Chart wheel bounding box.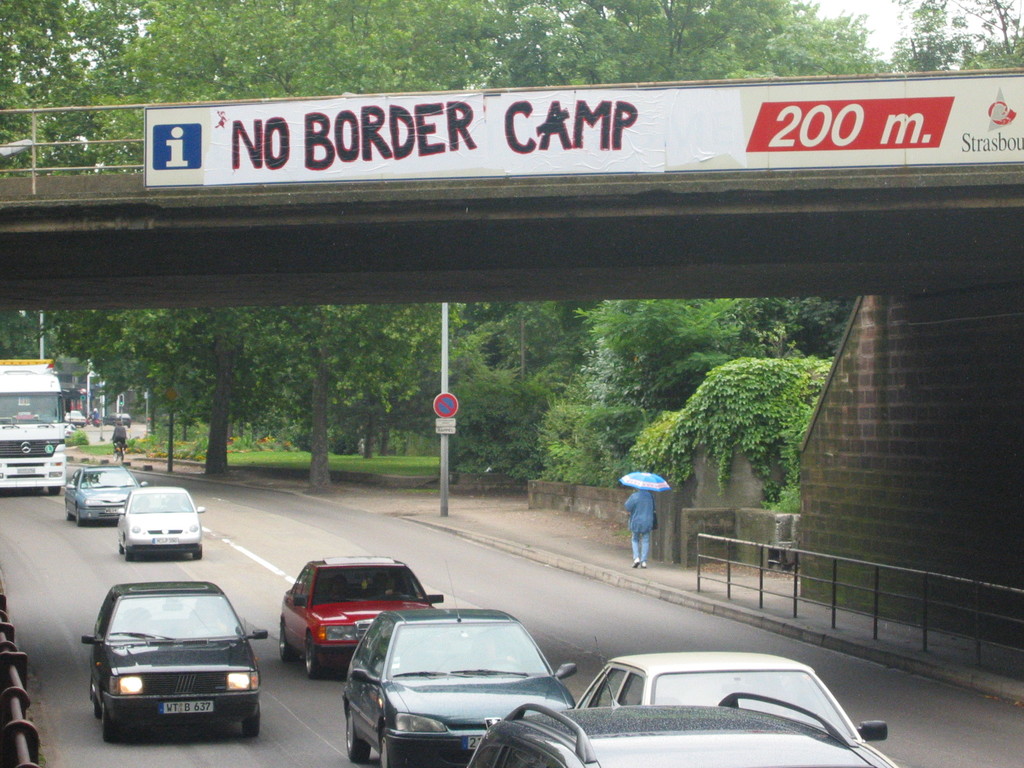
Charted: <bbox>120, 541, 131, 561</bbox>.
